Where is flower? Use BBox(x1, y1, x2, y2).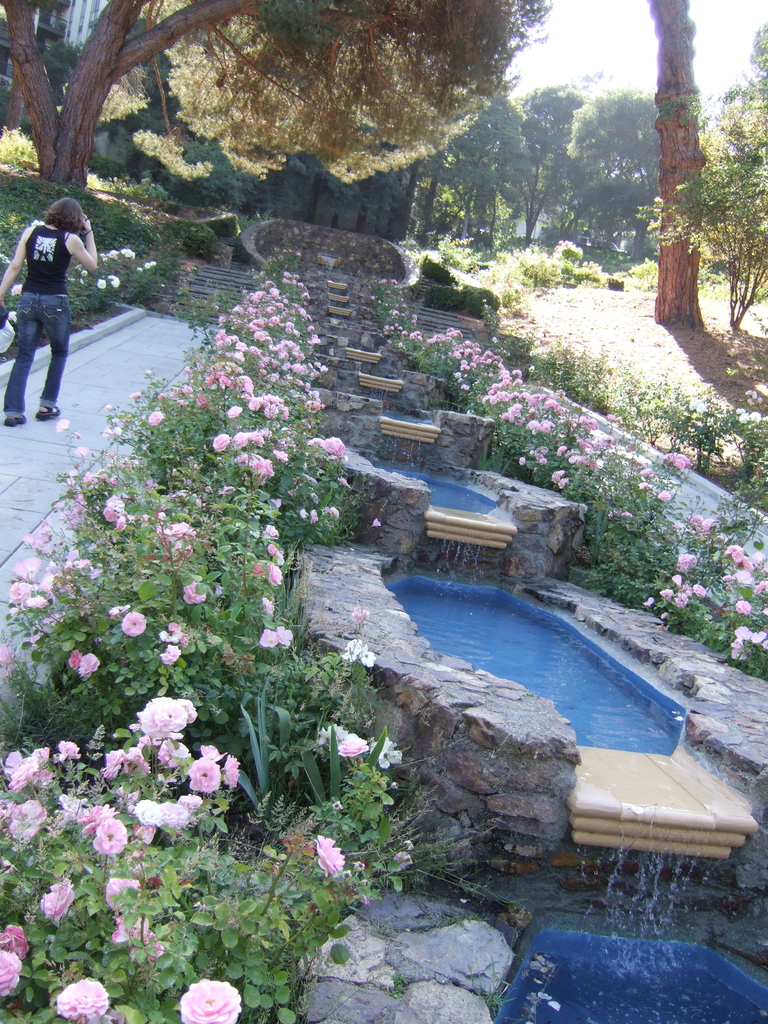
BBox(198, 742, 216, 756).
